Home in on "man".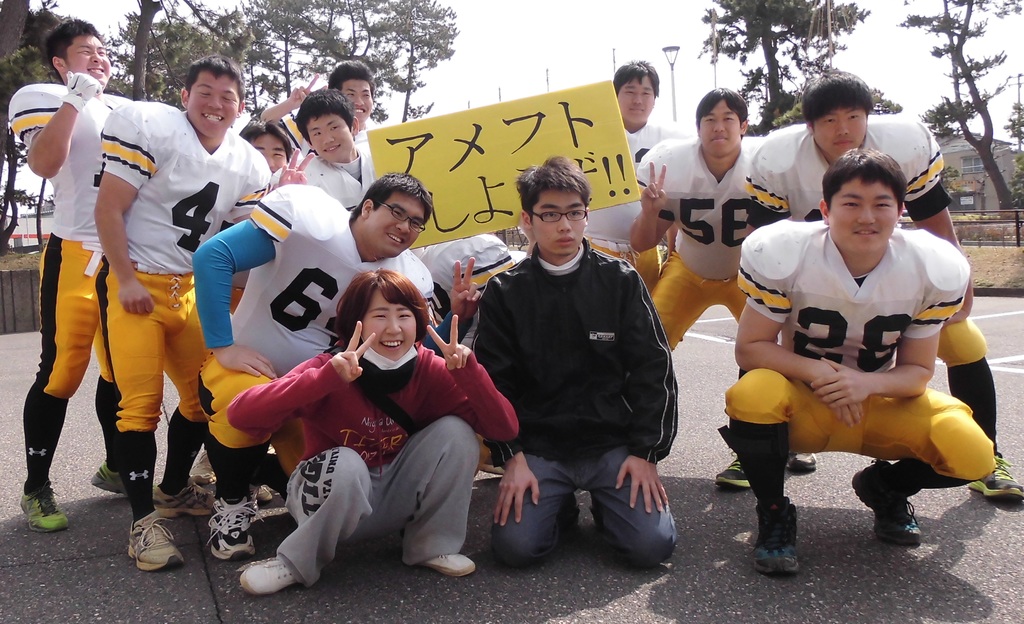
Homed in at BBox(625, 85, 798, 468).
